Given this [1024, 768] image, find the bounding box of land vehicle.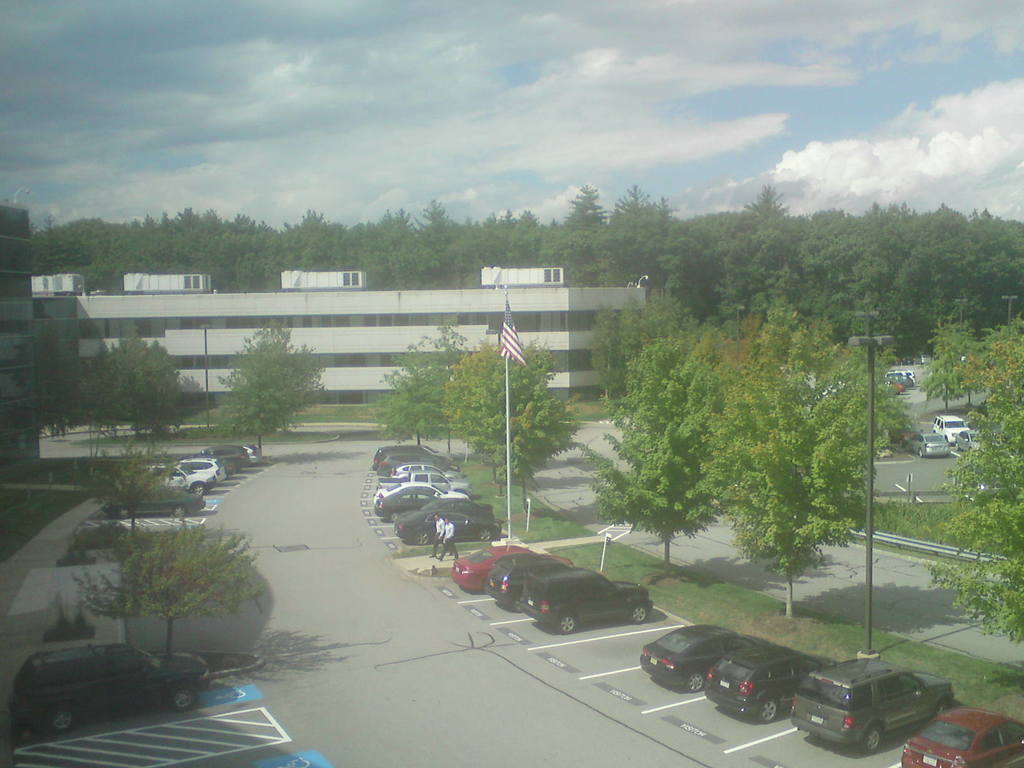
[900,706,1023,765].
